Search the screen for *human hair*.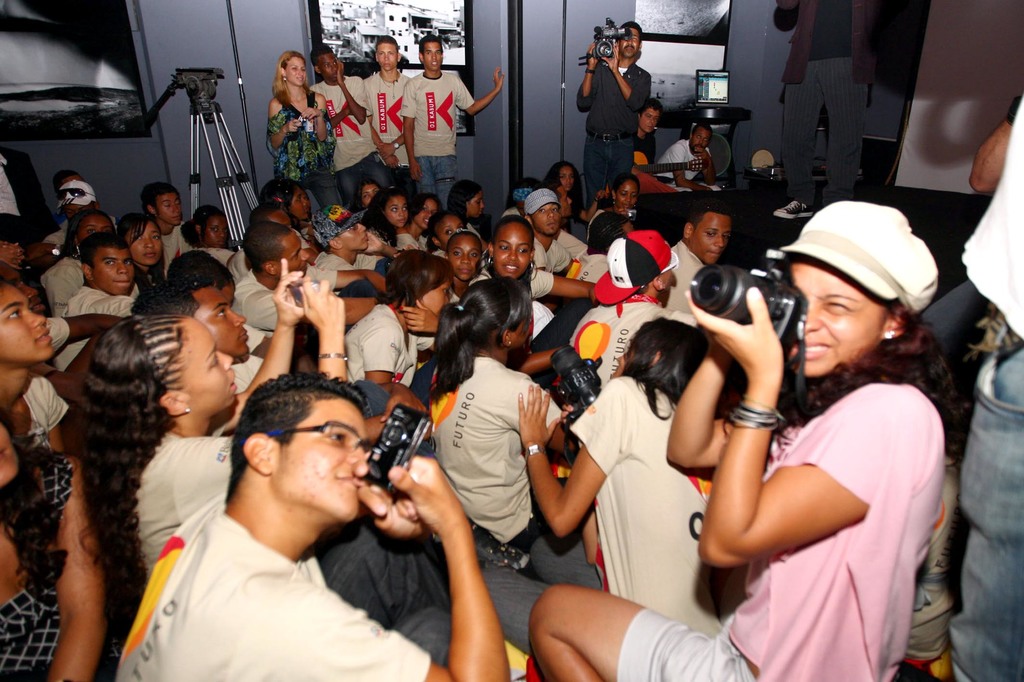
Found at bbox=(436, 227, 479, 256).
